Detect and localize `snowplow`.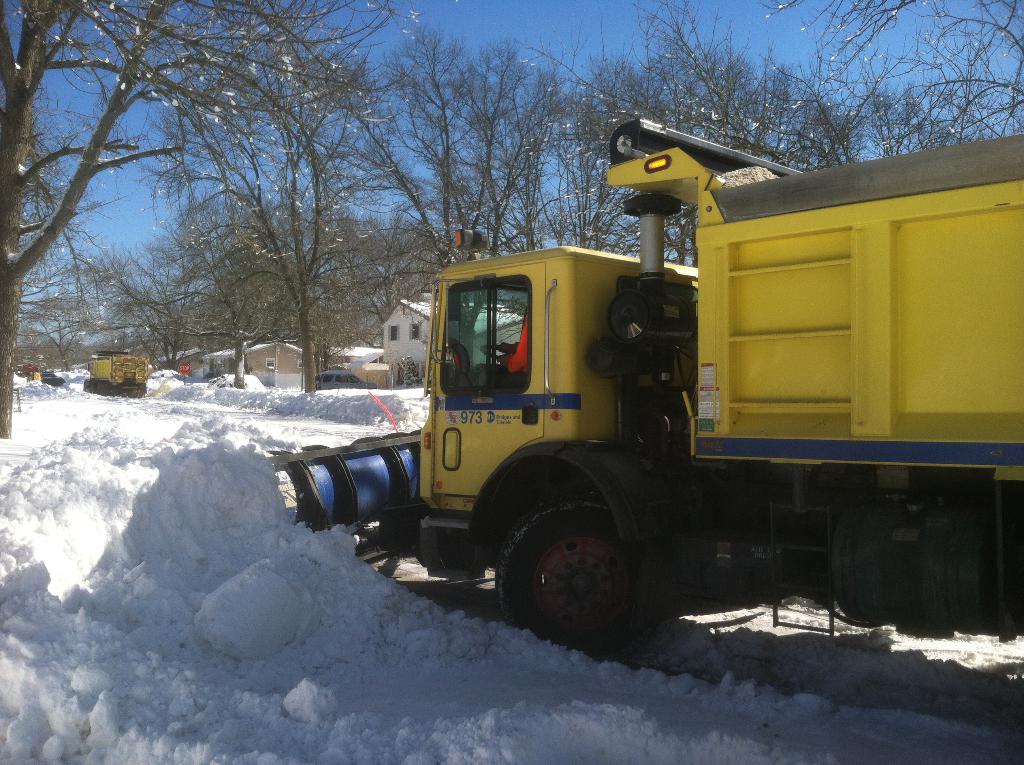
Localized at x1=80 y1=348 x2=152 y2=398.
